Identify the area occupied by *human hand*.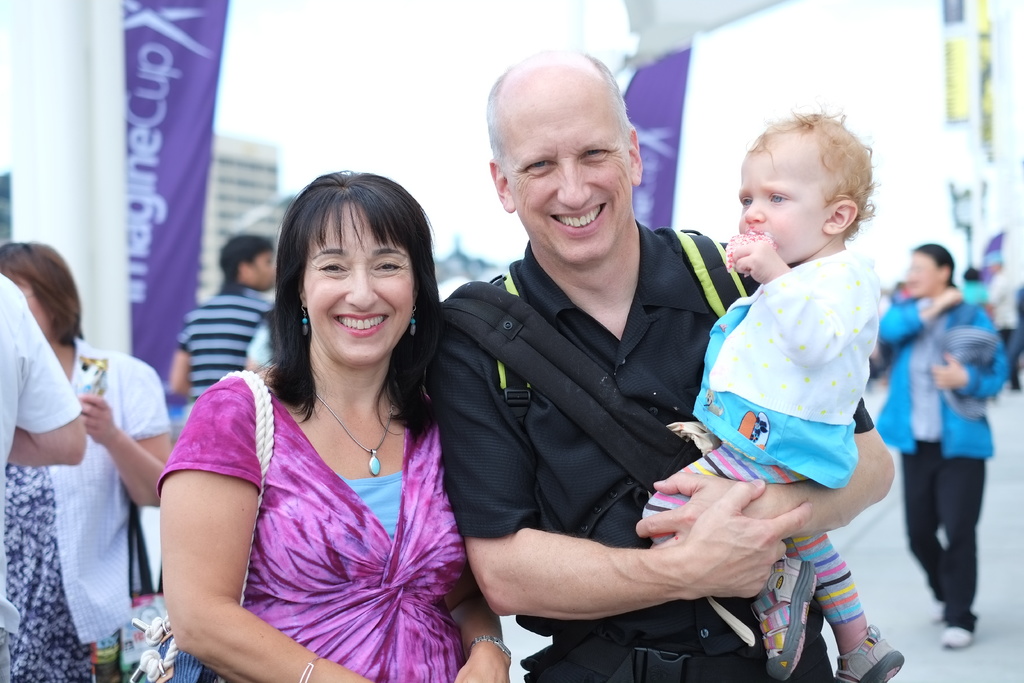
Area: <region>934, 285, 964, 310</region>.
